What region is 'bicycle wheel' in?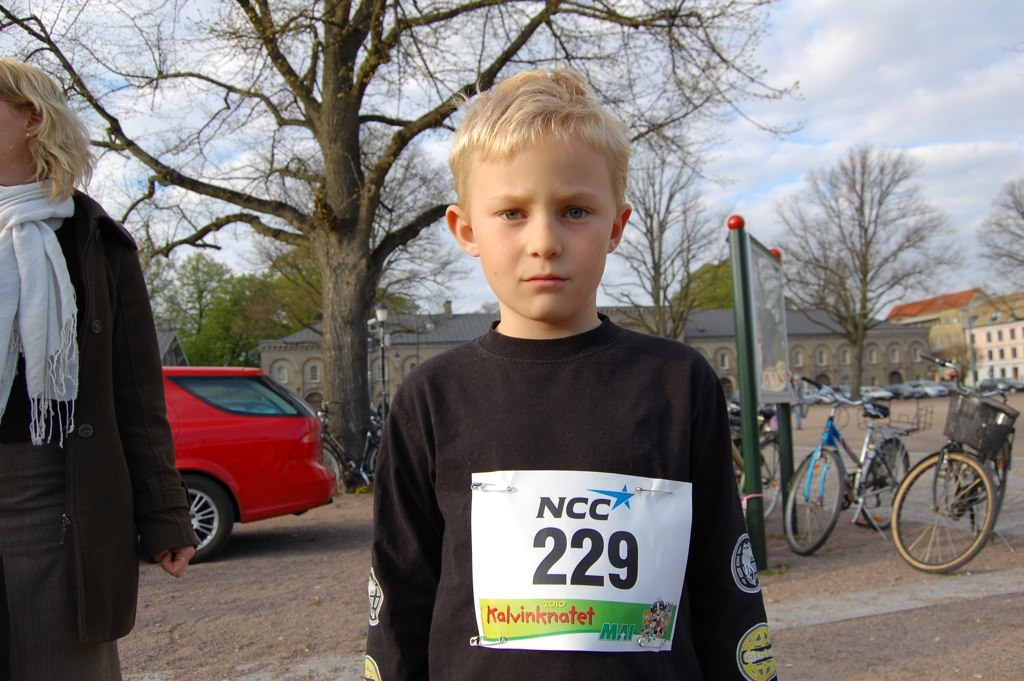
bbox(320, 447, 345, 489).
